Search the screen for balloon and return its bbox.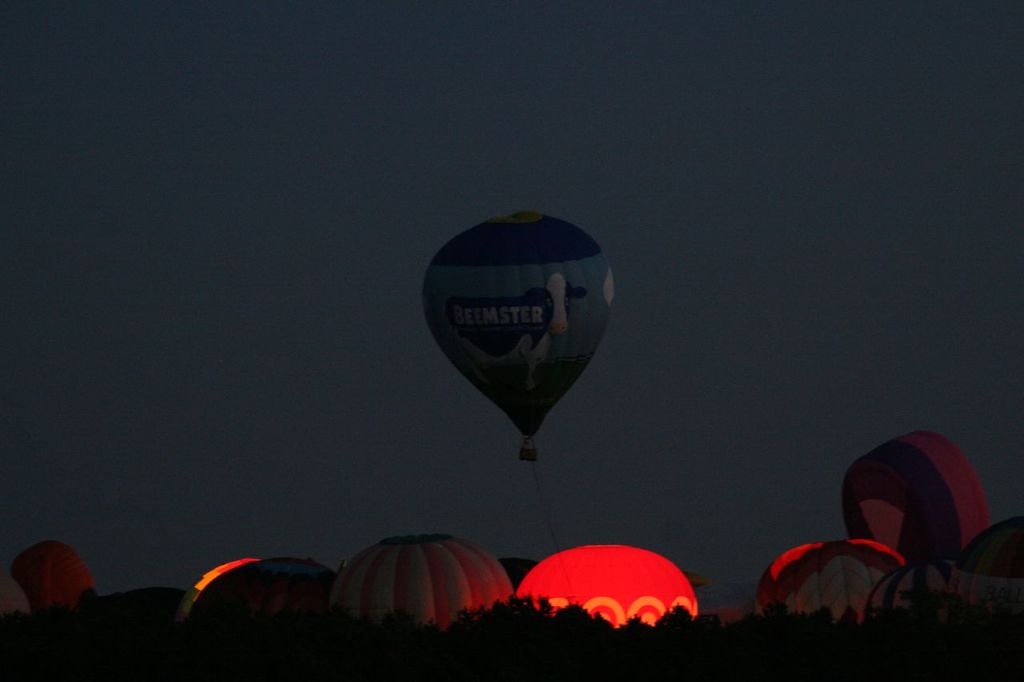
Found: bbox=[519, 536, 704, 638].
